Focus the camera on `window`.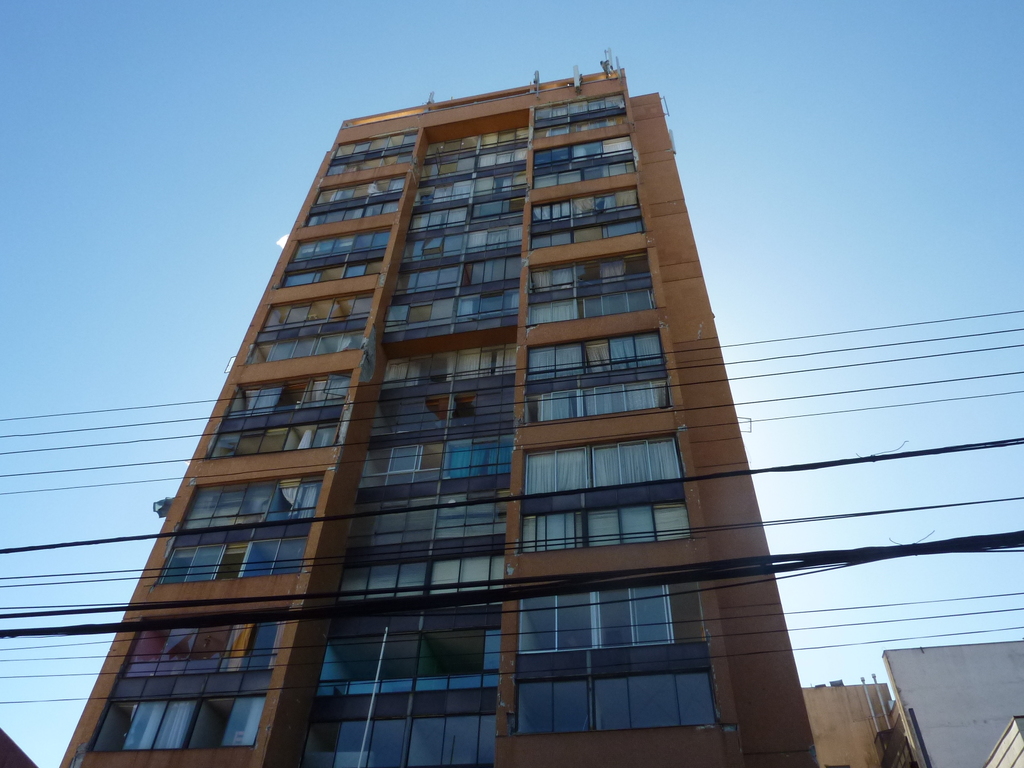
Focus region: (528, 249, 653, 326).
